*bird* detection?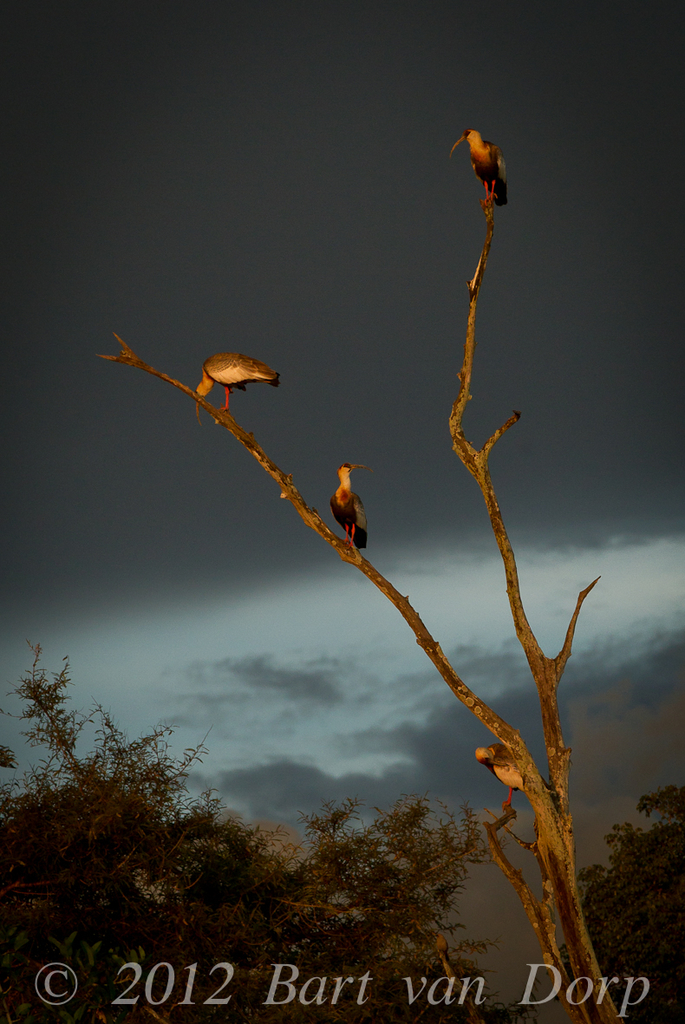
476:743:555:815
